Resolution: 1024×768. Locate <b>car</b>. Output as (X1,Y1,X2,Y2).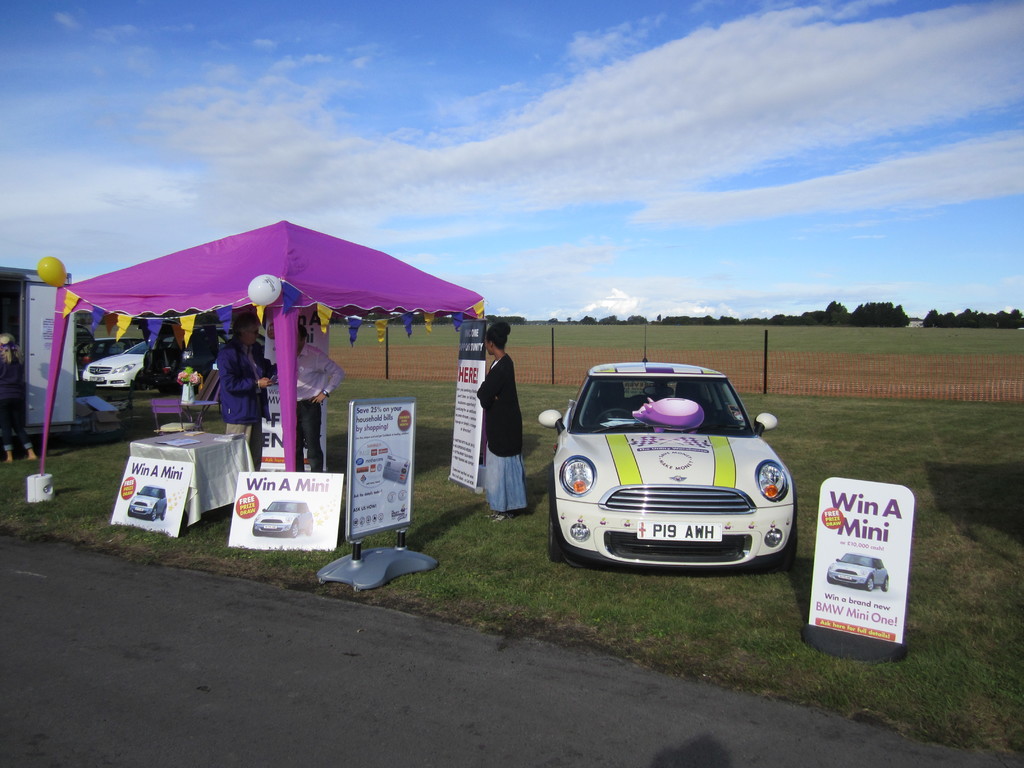
(540,364,796,579).
